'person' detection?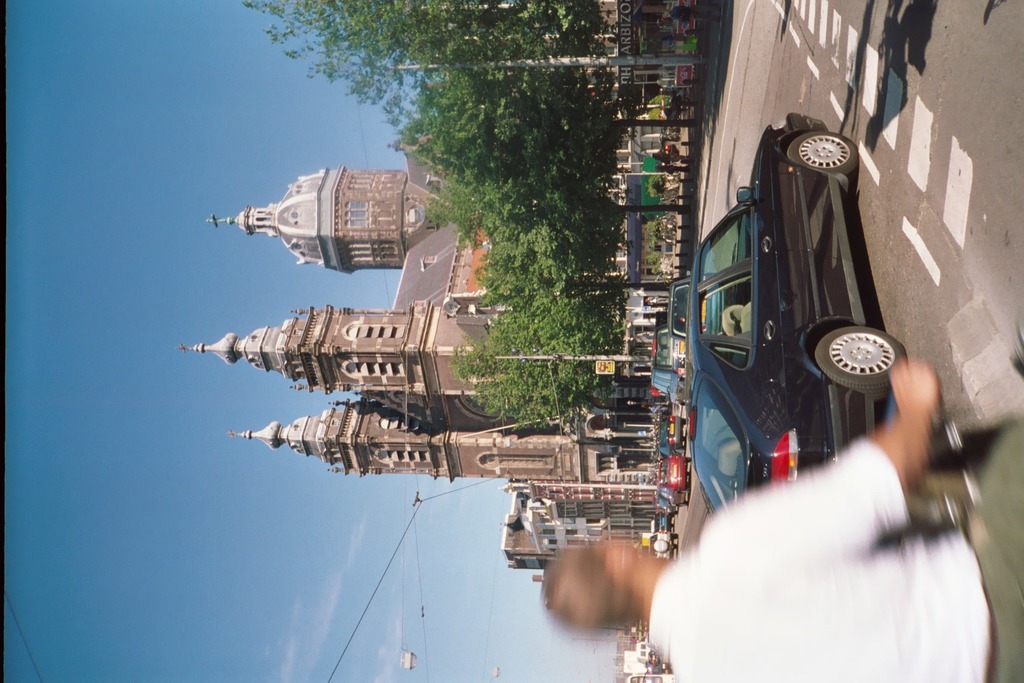
538/360/1023/676
